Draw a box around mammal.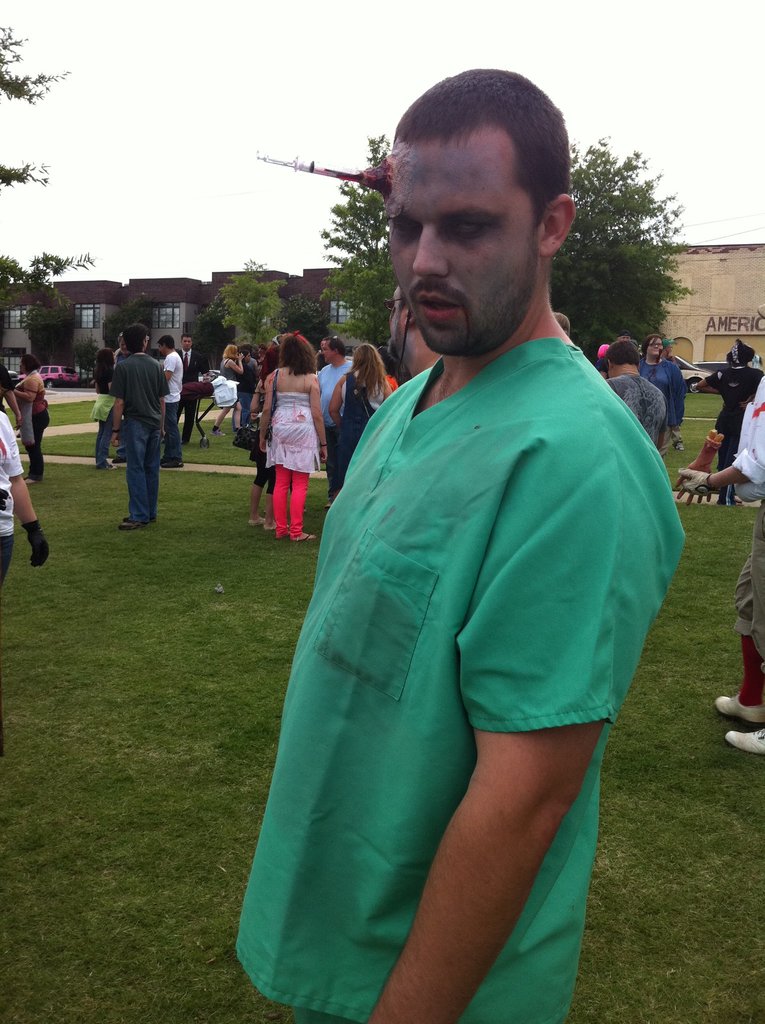
(x1=0, y1=410, x2=48, y2=756).
